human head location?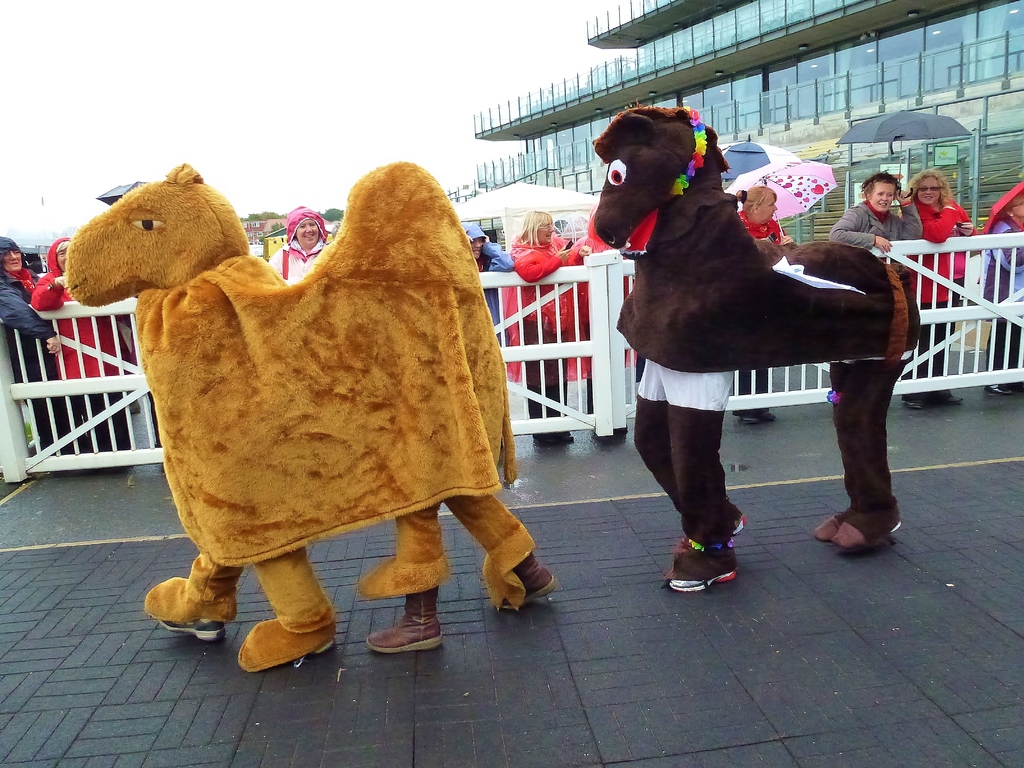
[863, 172, 900, 212]
